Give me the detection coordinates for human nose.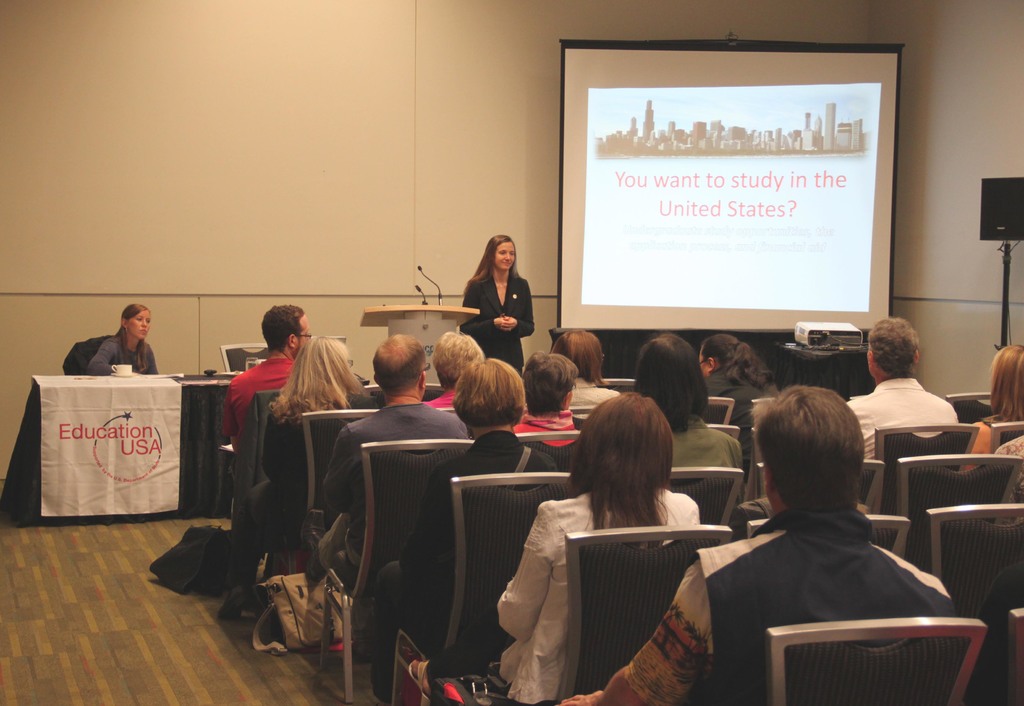
<region>503, 253, 512, 265</region>.
